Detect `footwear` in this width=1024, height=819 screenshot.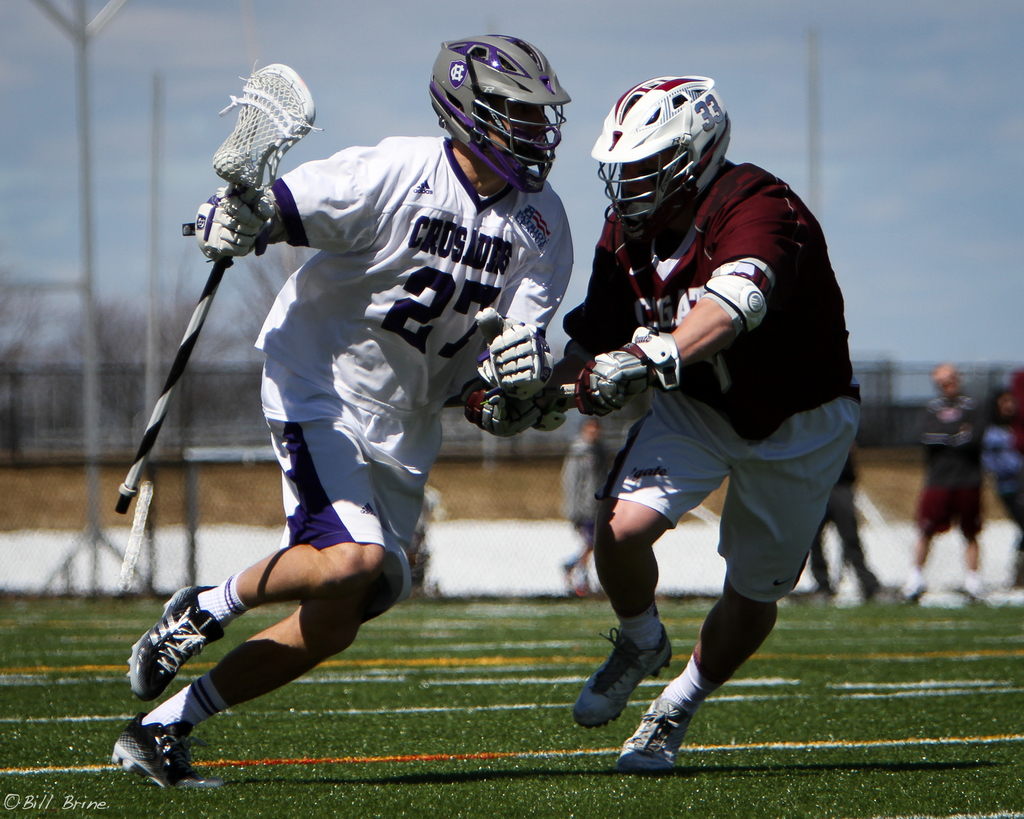
Detection: left=628, top=697, right=696, bottom=772.
